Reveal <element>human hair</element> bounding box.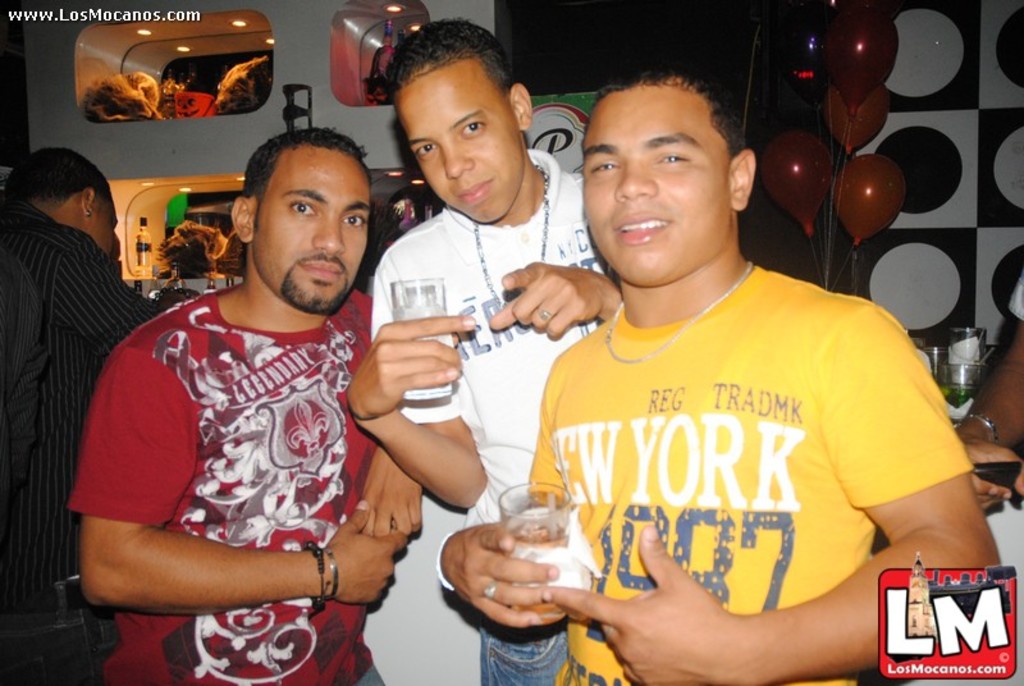
Revealed: l=239, t=120, r=376, b=237.
